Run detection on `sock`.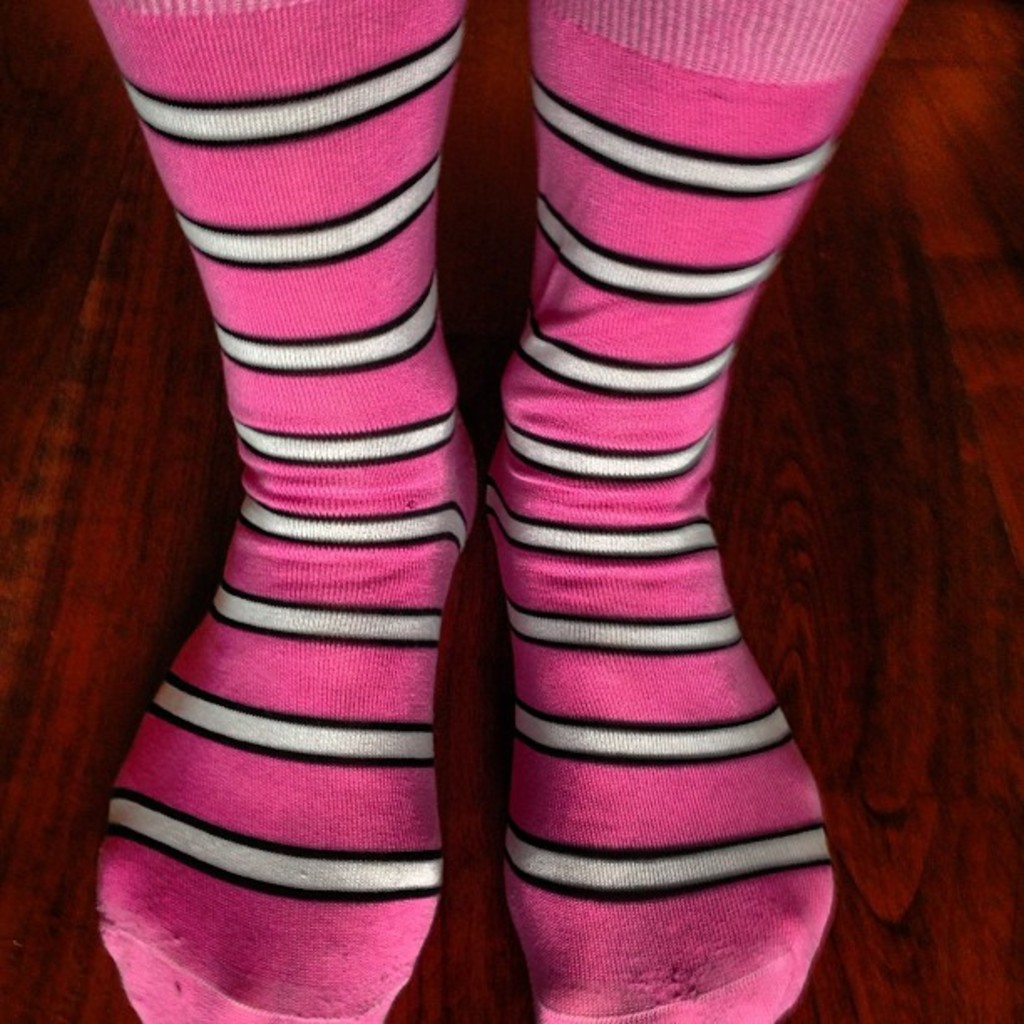
Result: detection(89, 0, 479, 1022).
